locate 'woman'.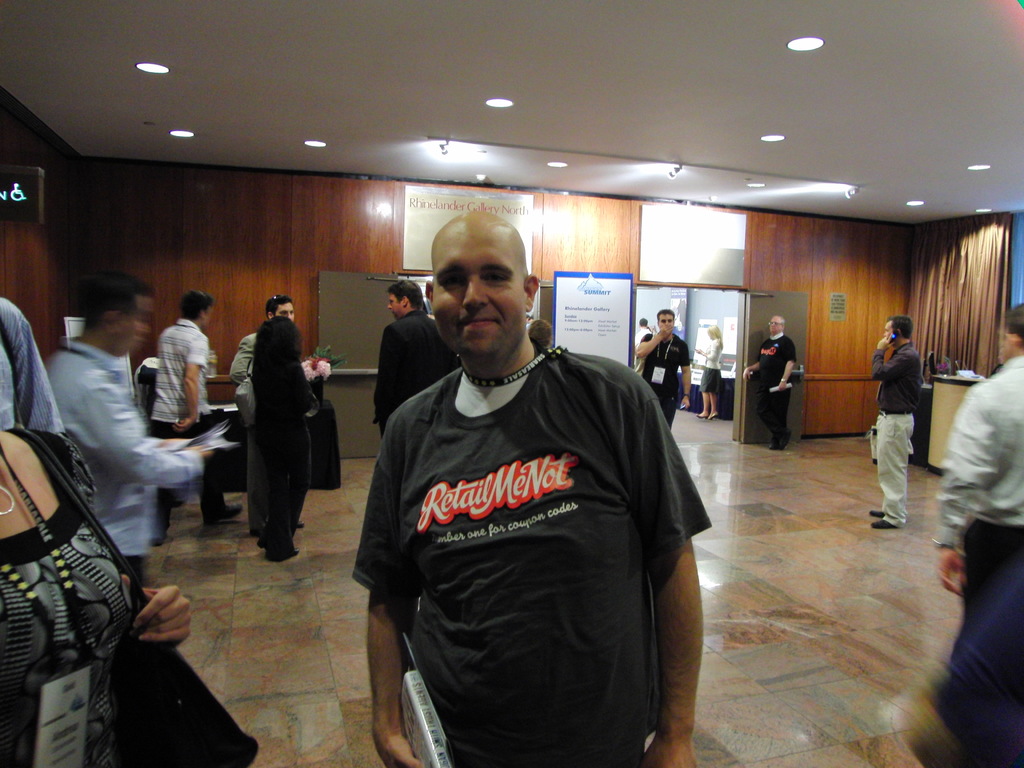
Bounding box: 695 326 722 420.
